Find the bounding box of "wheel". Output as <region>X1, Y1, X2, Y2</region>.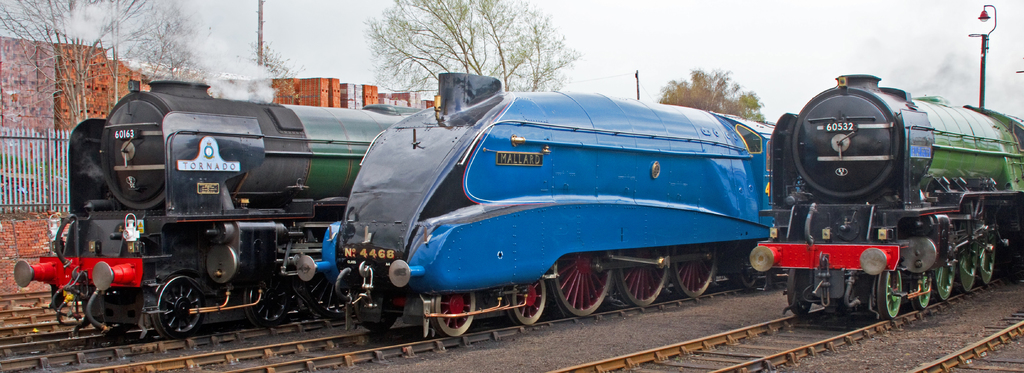
<region>246, 275, 285, 329</region>.
